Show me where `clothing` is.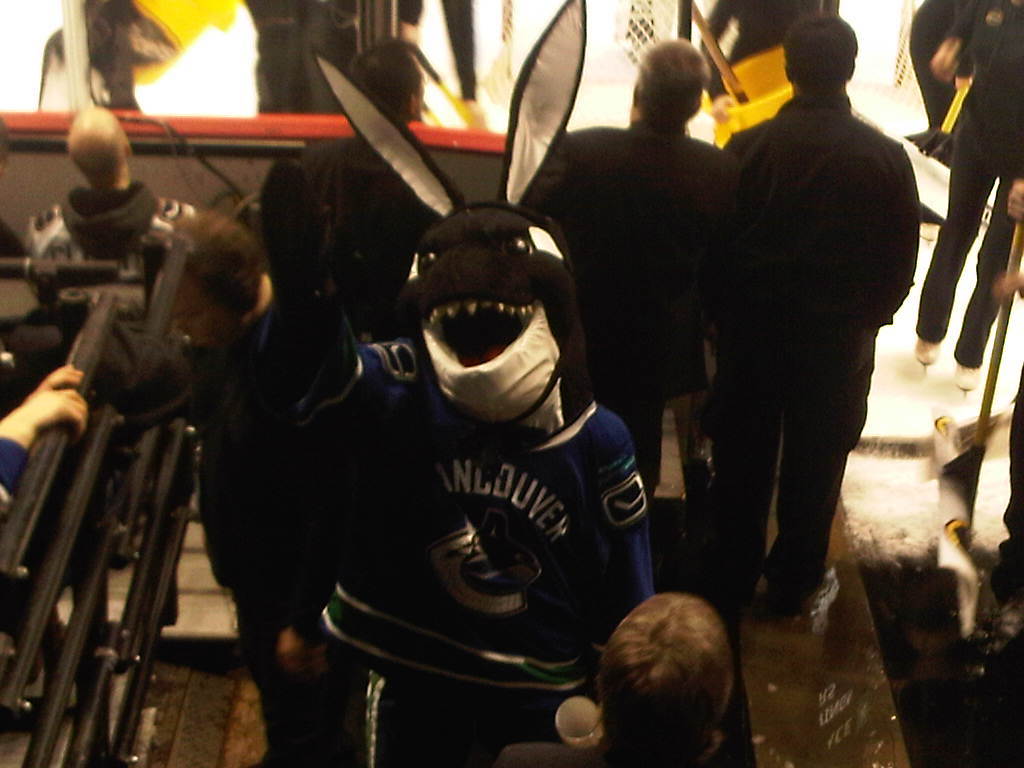
`clothing` is at x1=905 y1=0 x2=1023 y2=376.
